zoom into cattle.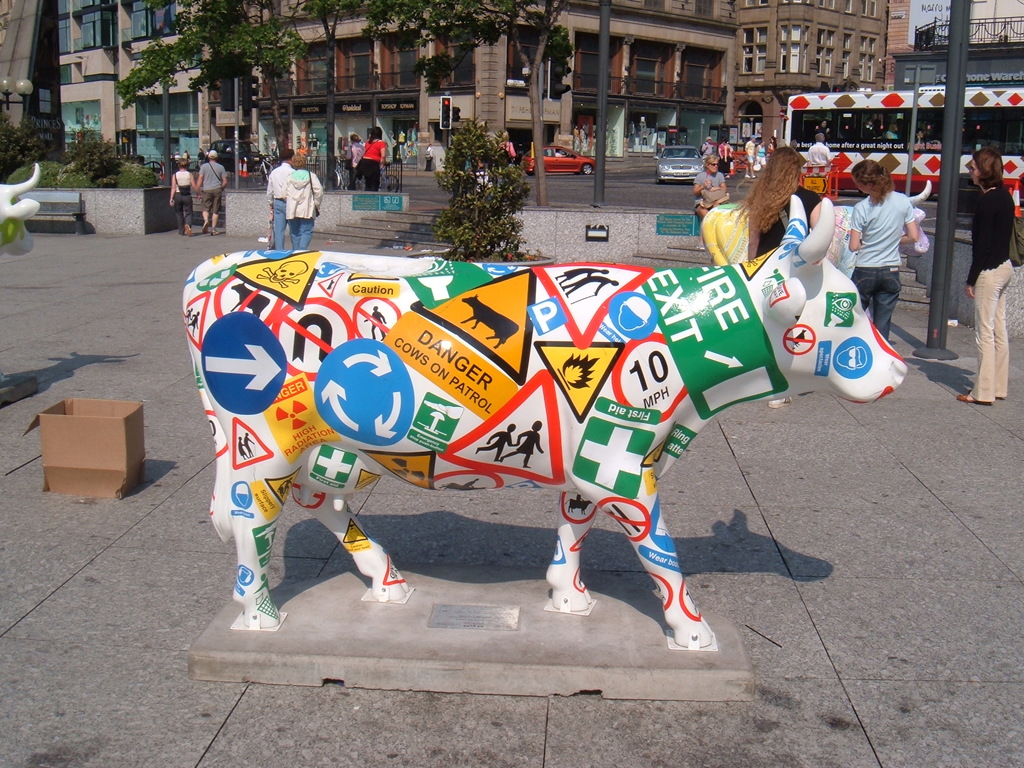
Zoom target: [left=0, top=161, right=38, bottom=260].
